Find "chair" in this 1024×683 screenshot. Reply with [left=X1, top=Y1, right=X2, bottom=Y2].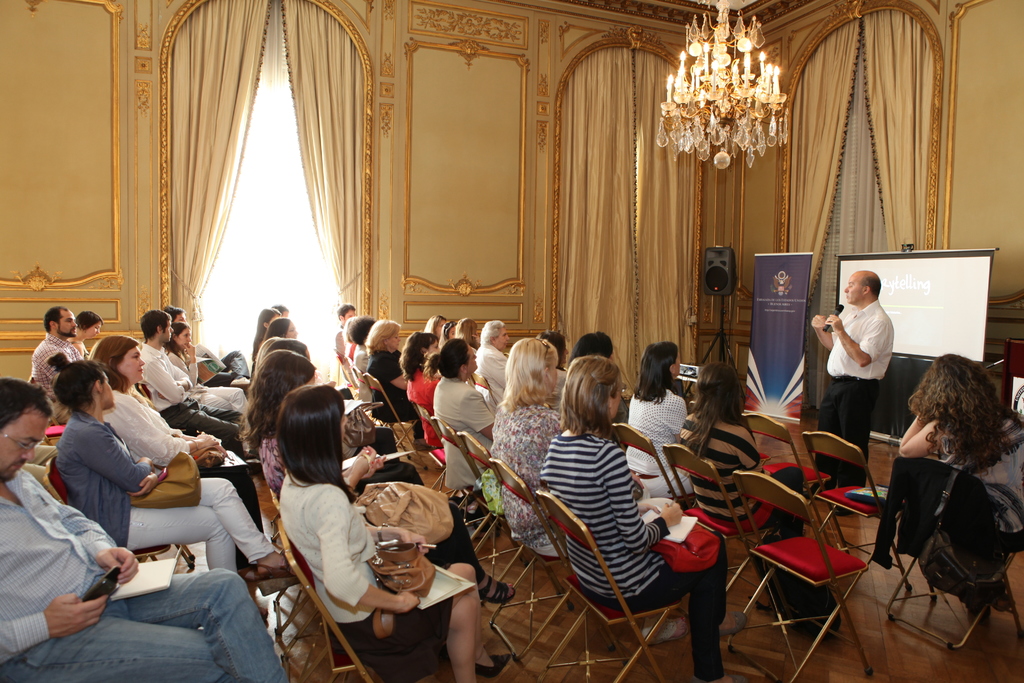
[left=525, top=490, right=692, bottom=682].
